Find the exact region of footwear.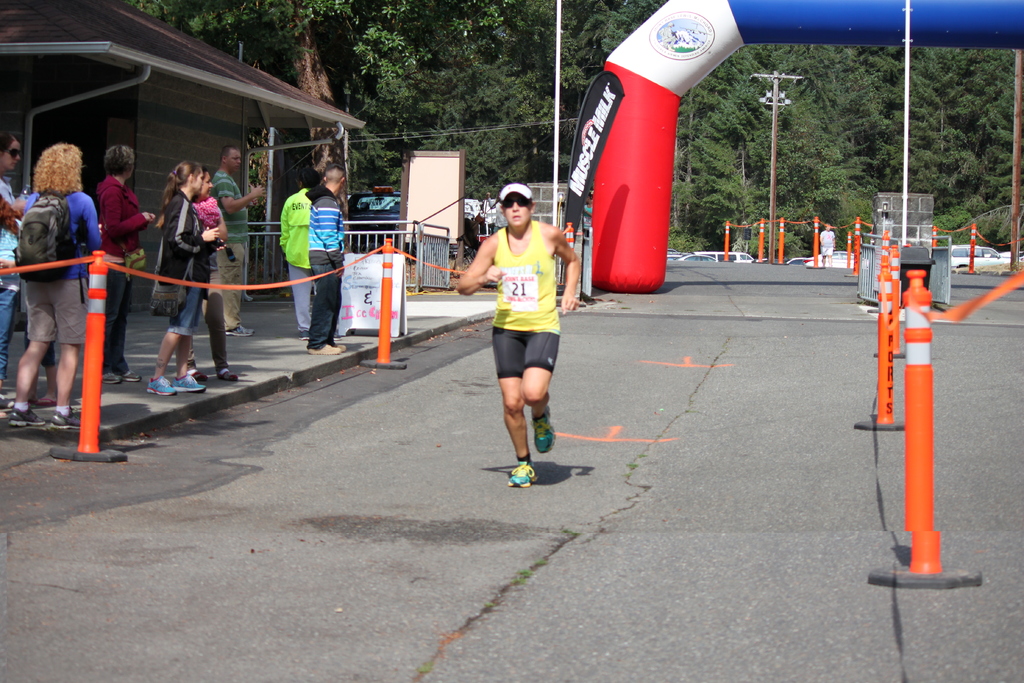
Exact region: 120, 370, 143, 384.
